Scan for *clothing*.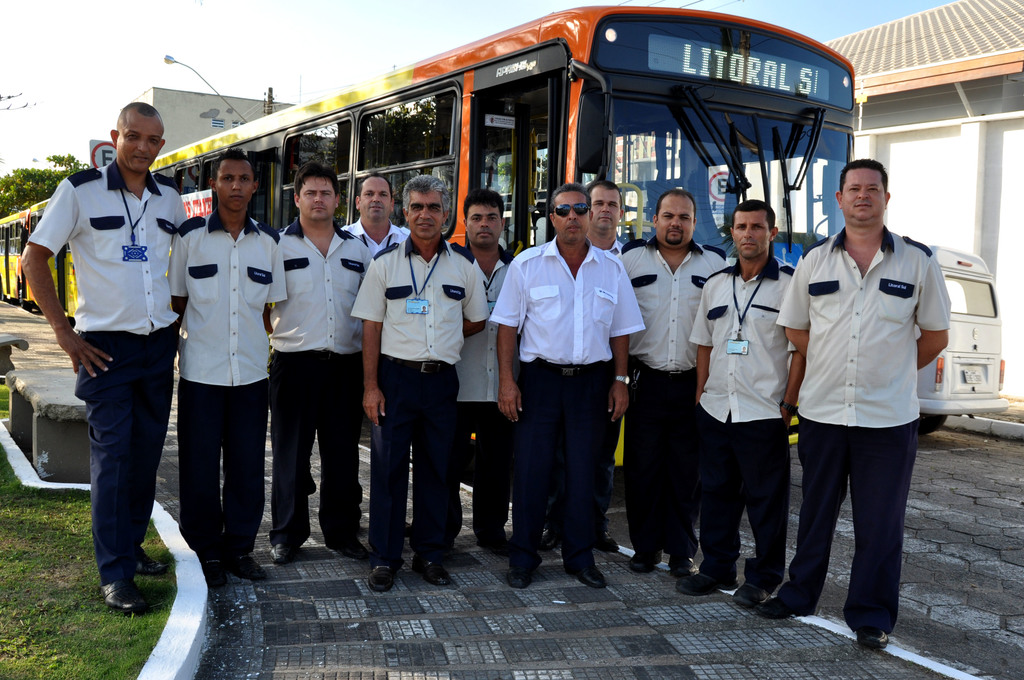
Scan result: rect(340, 213, 408, 537).
